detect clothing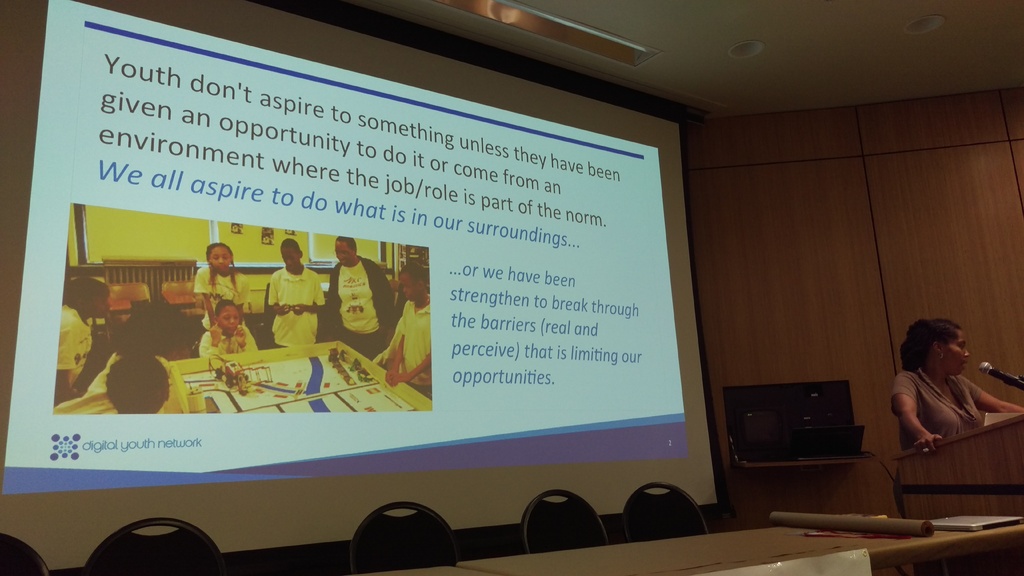
crop(890, 340, 1003, 461)
